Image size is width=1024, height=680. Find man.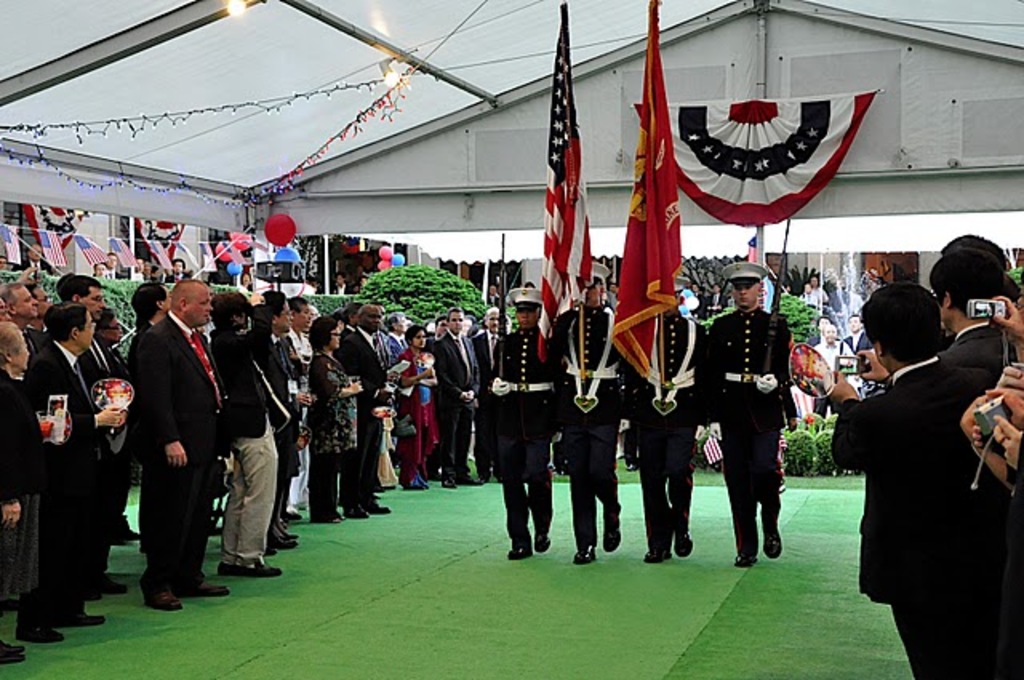
[469, 304, 499, 482].
